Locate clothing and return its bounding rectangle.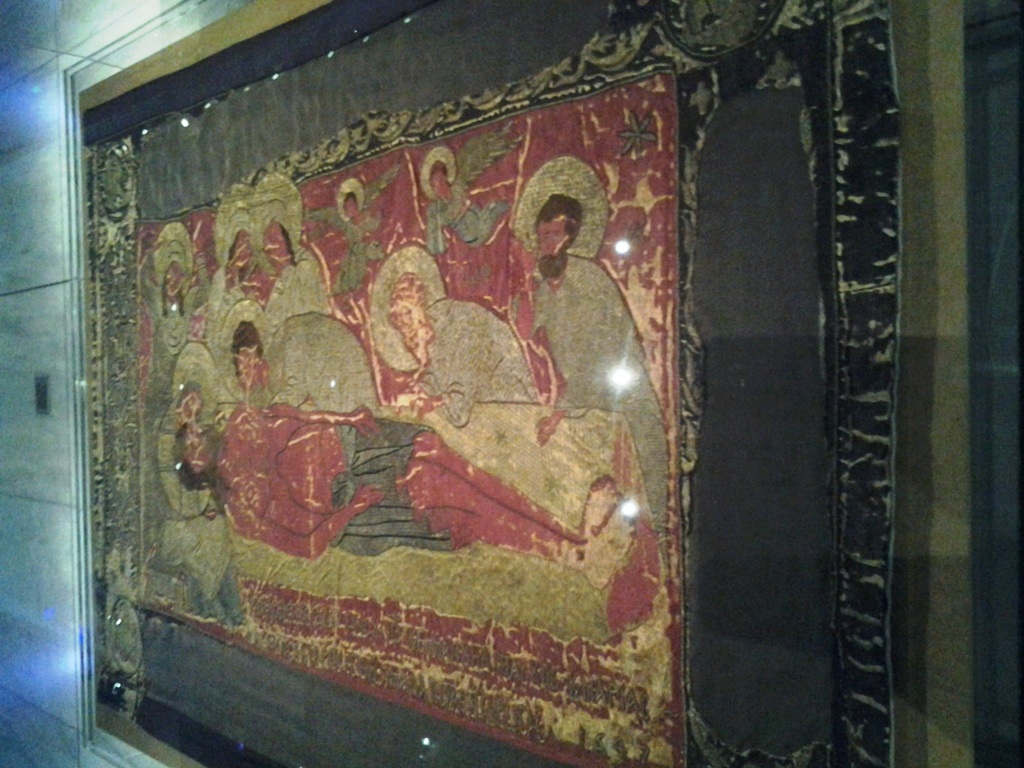
rect(418, 295, 541, 423).
